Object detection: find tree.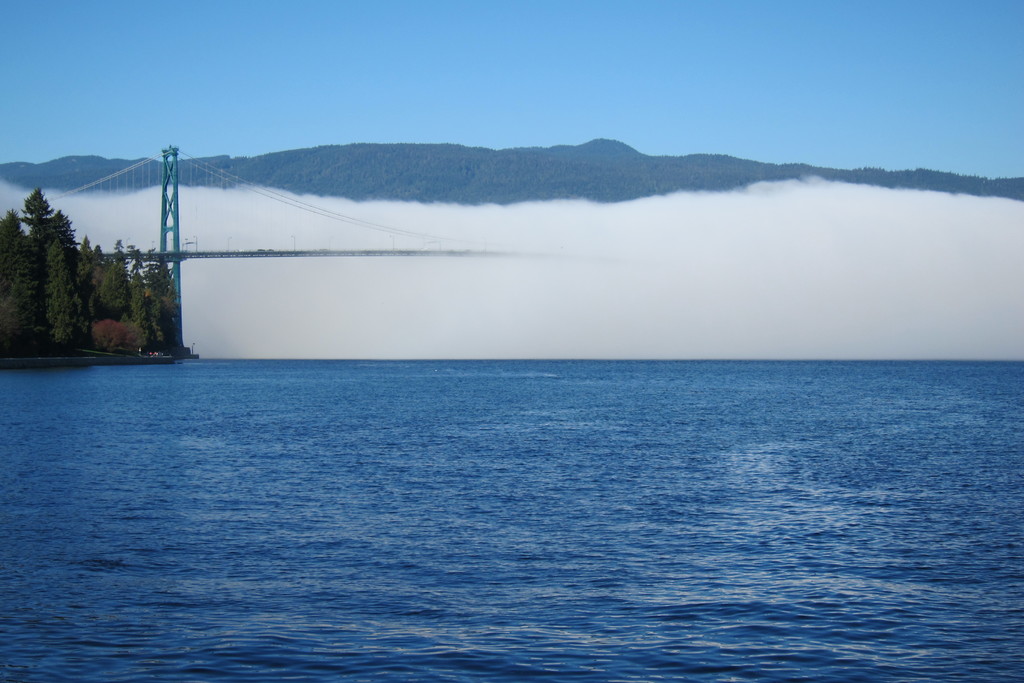
rect(54, 215, 76, 252).
